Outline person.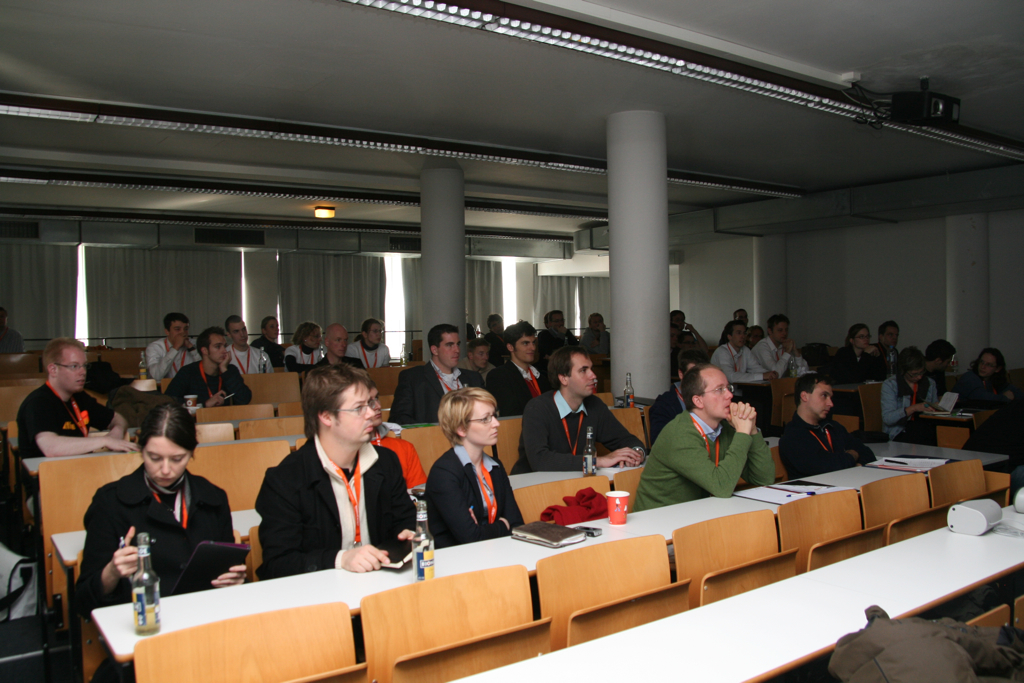
Outline: Rect(167, 327, 248, 405).
